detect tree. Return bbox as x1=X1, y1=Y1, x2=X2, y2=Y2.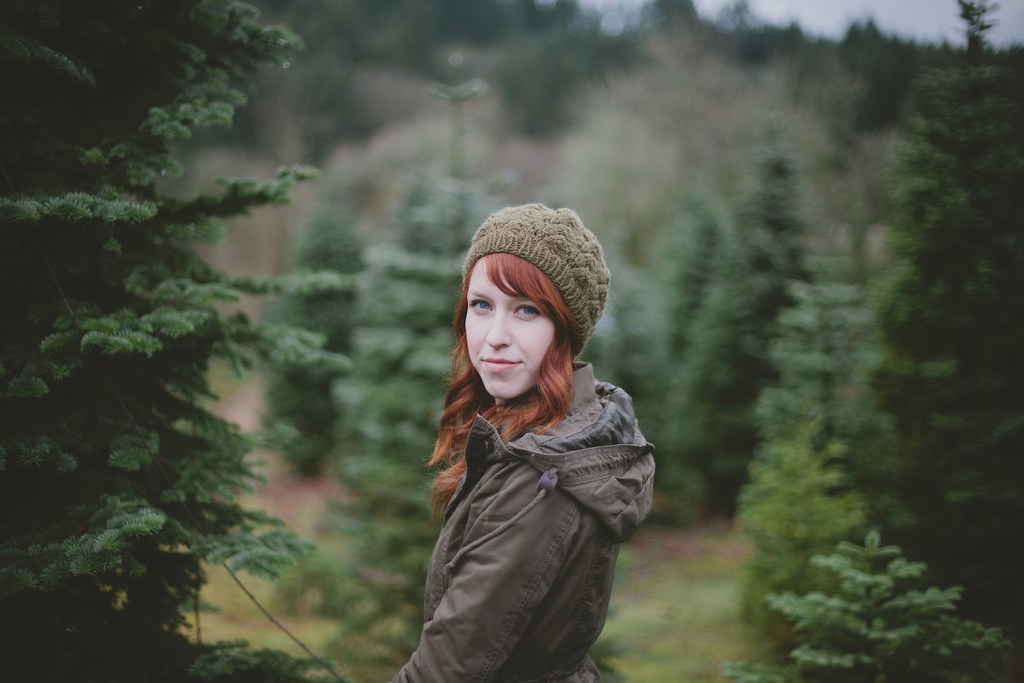
x1=0, y1=0, x2=367, y2=682.
